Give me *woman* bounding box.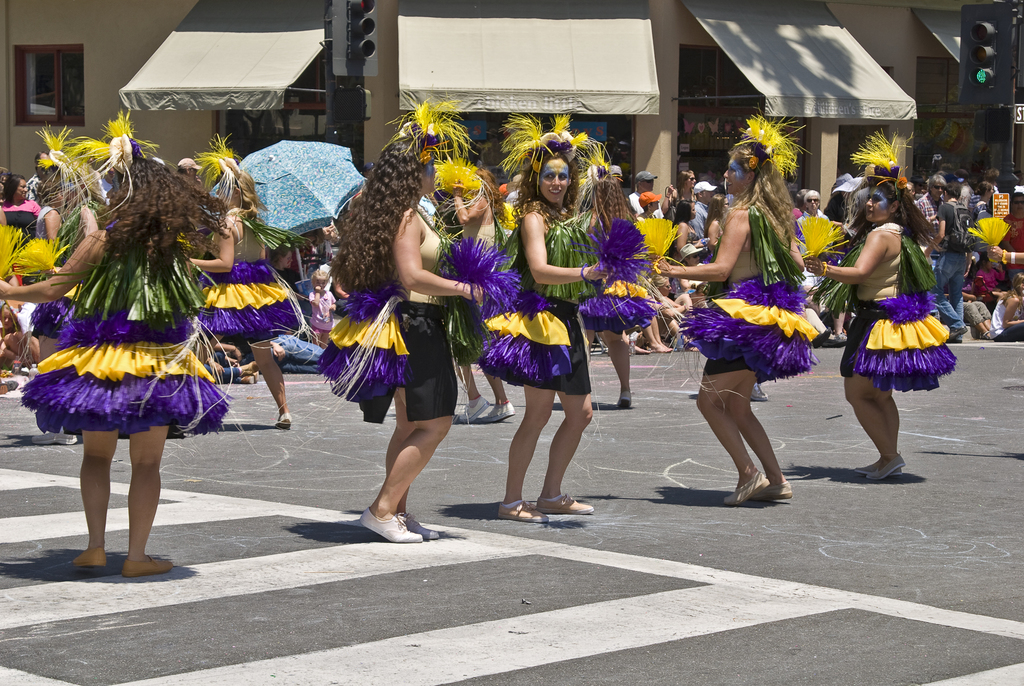
662, 170, 696, 216.
